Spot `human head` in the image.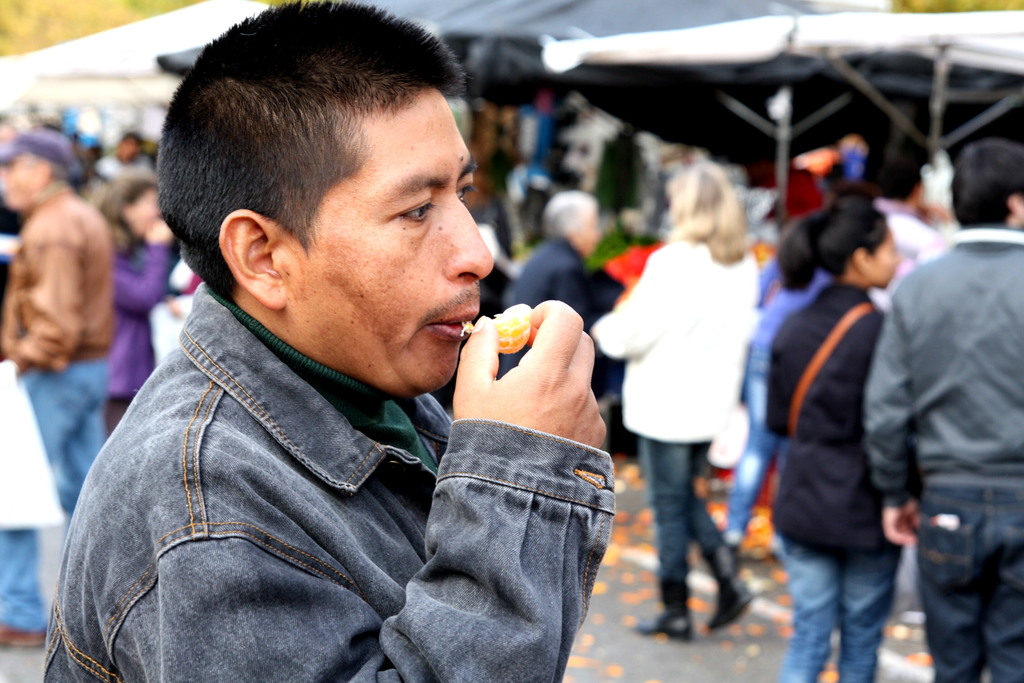
`human head` found at <bbox>950, 144, 1023, 232</bbox>.
